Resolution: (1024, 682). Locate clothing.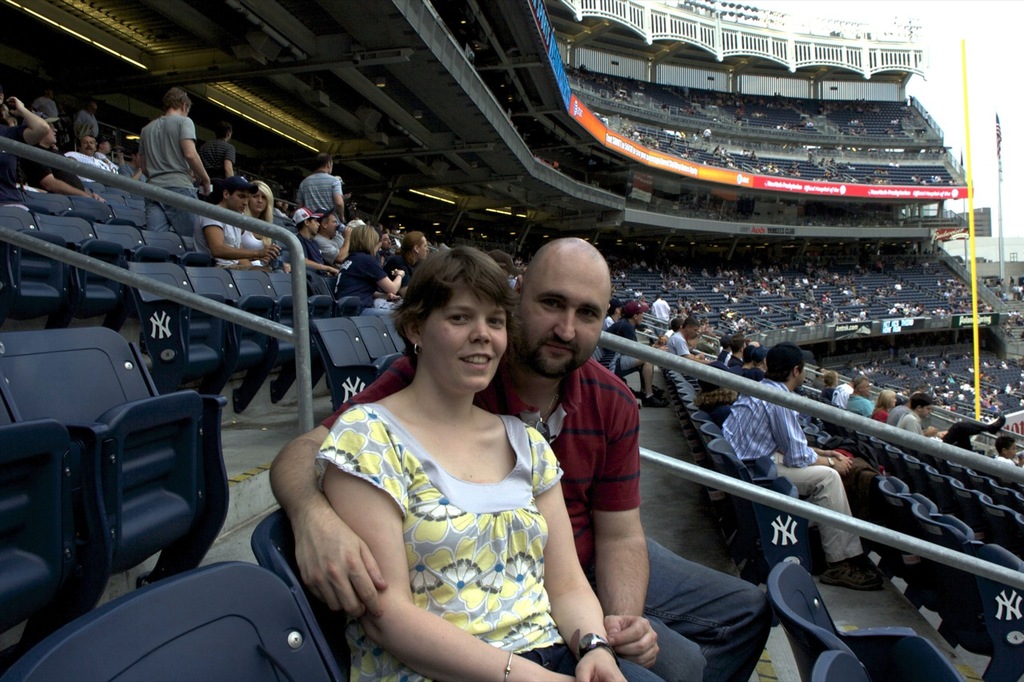
241,214,266,268.
